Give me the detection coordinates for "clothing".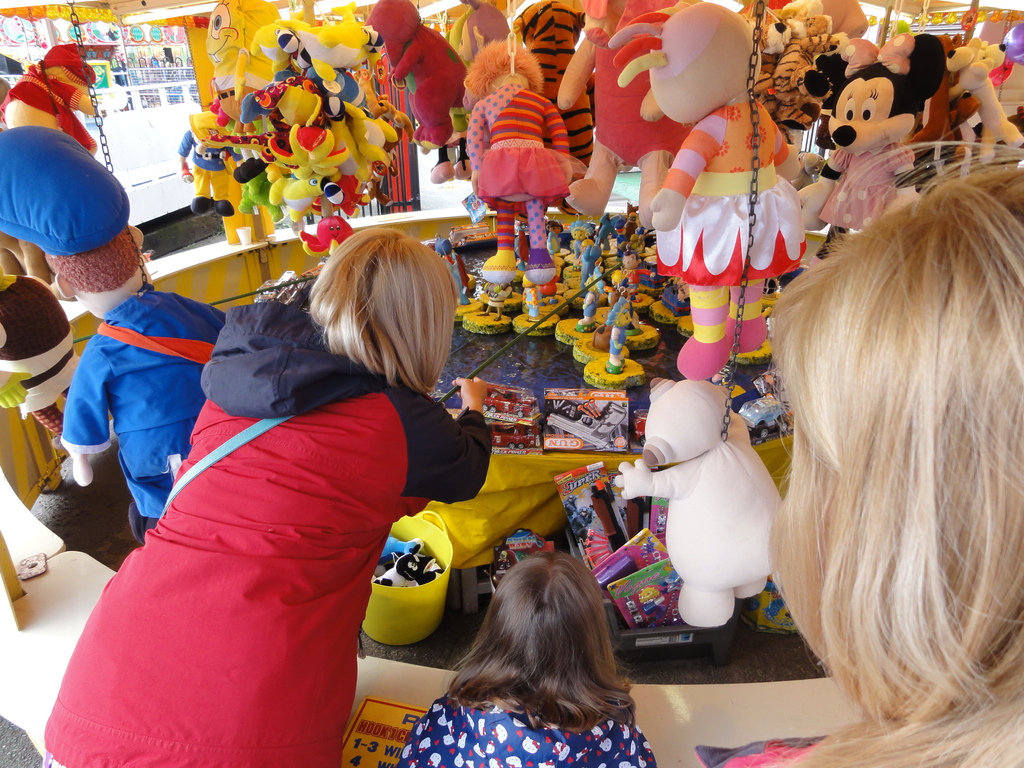
(360,0,471,152).
